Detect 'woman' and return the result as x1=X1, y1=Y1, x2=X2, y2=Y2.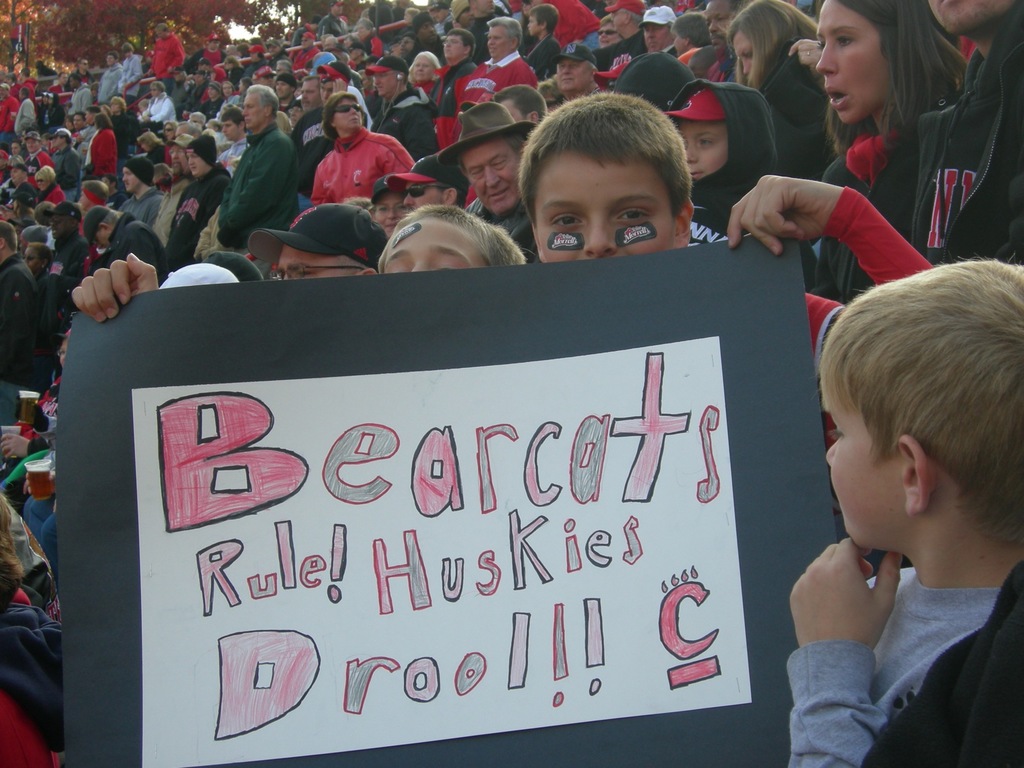
x1=721, y1=0, x2=822, y2=127.
